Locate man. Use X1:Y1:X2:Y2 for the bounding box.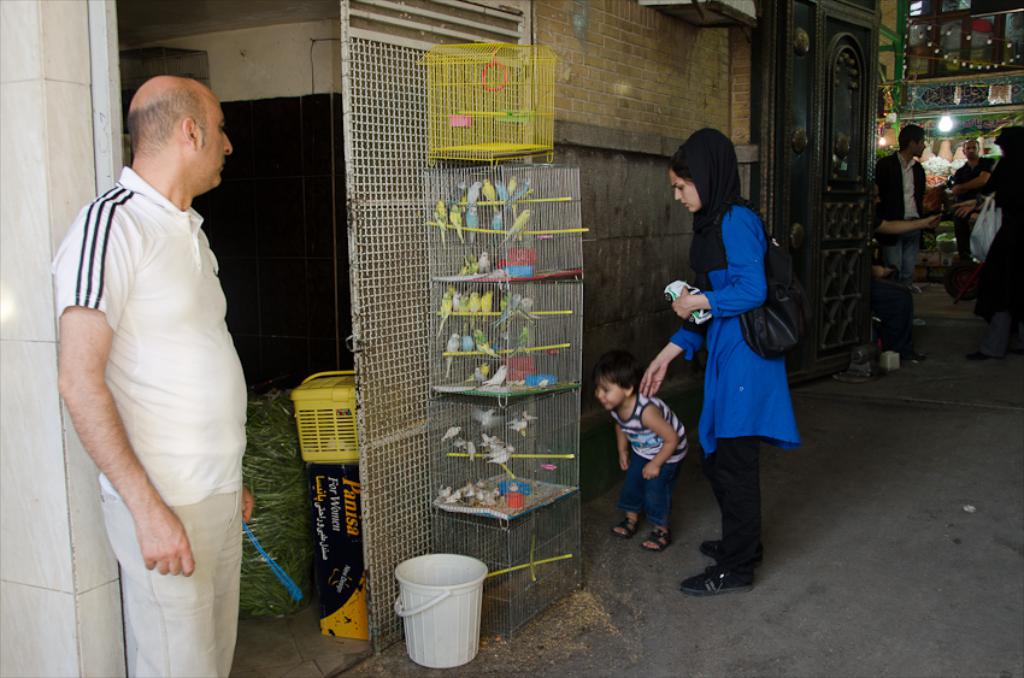
49:46:266:659.
